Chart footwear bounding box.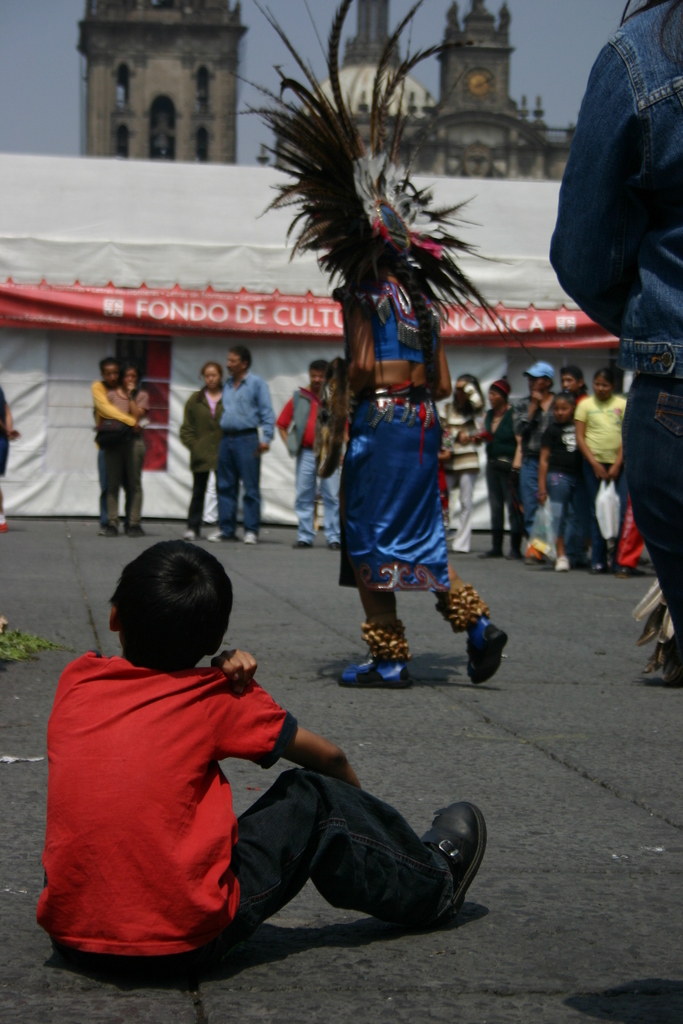
Charted: BBox(470, 610, 504, 691).
